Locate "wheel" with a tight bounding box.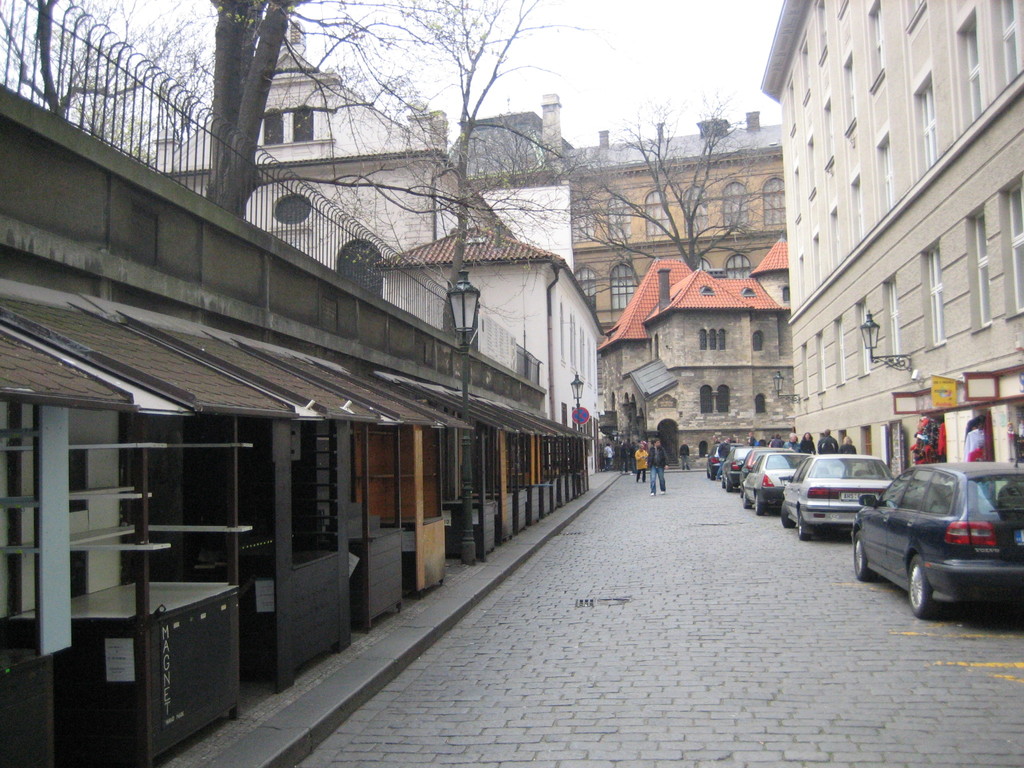
(left=794, top=506, right=816, bottom=543).
